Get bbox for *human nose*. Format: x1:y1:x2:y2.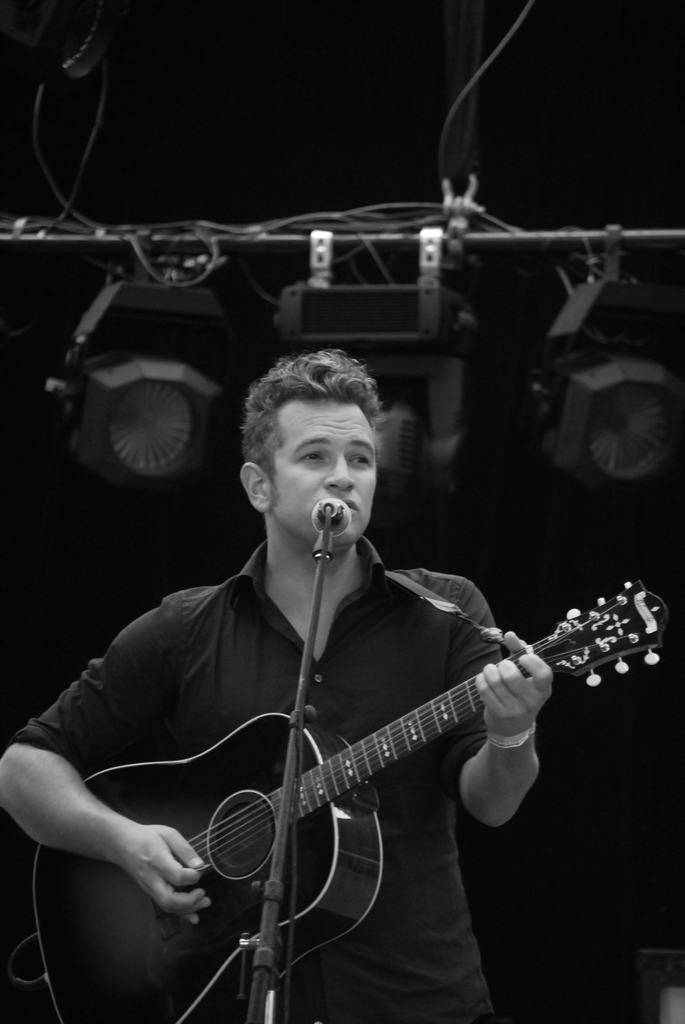
322:456:354:492.
